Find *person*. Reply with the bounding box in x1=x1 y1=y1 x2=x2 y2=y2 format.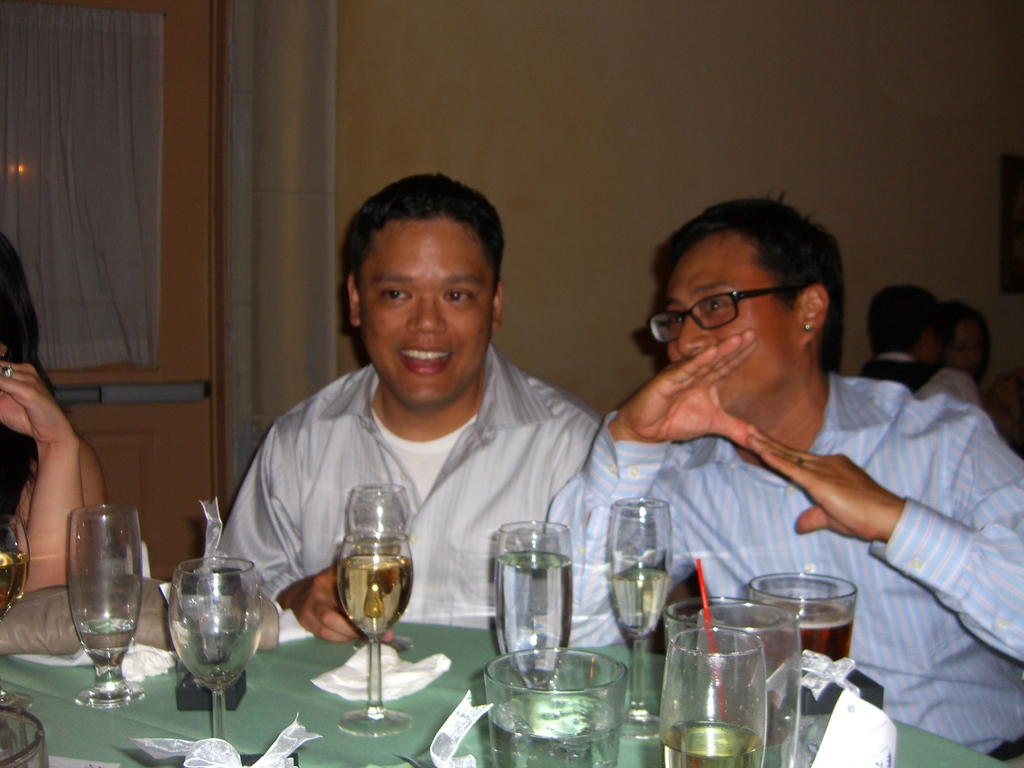
x1=858 y1=284 x2=985 y2=409.
